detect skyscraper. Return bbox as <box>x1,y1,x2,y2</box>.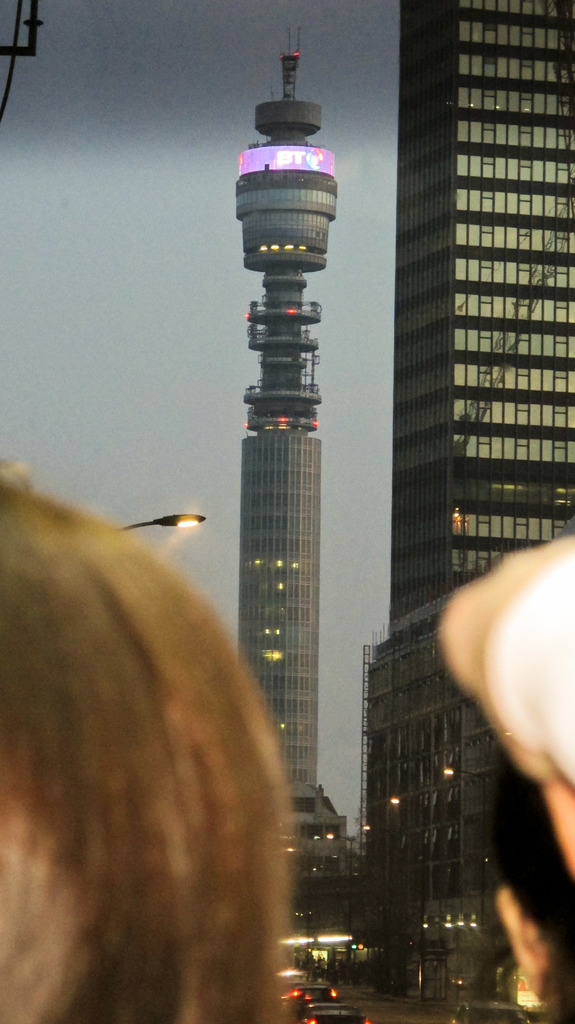
<box>351,0,574,1004</box>.
